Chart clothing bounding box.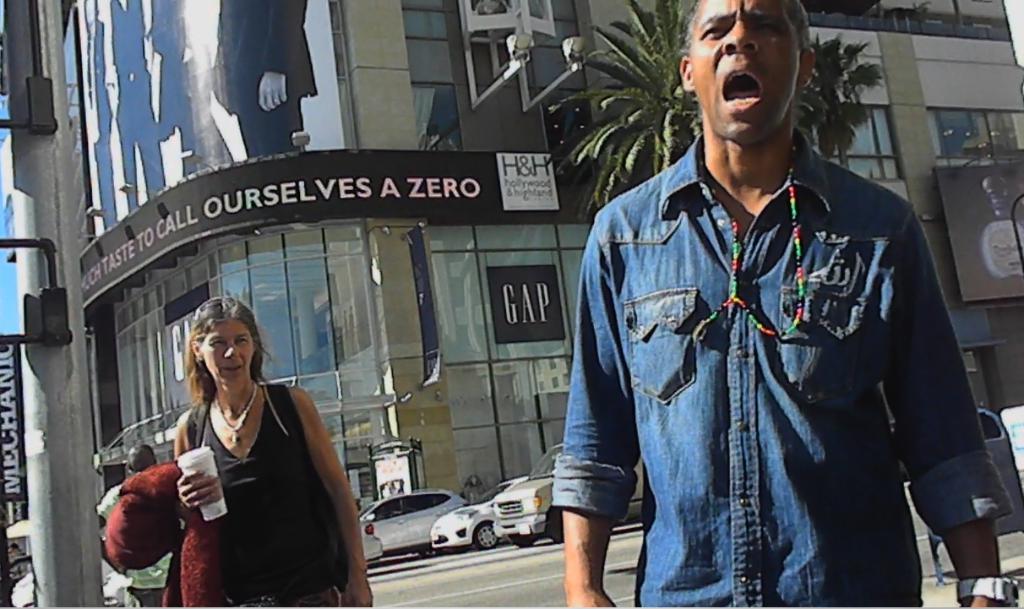
Charted: bbox=(101, 383, 340, 608).
